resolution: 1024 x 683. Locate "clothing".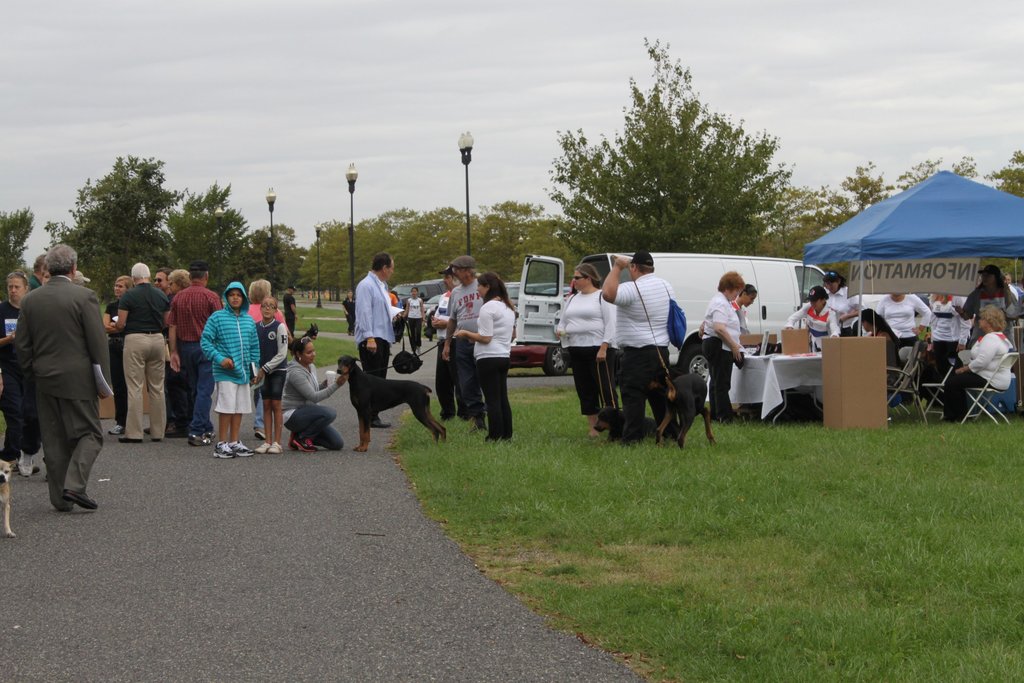
940,331,1014,426.
